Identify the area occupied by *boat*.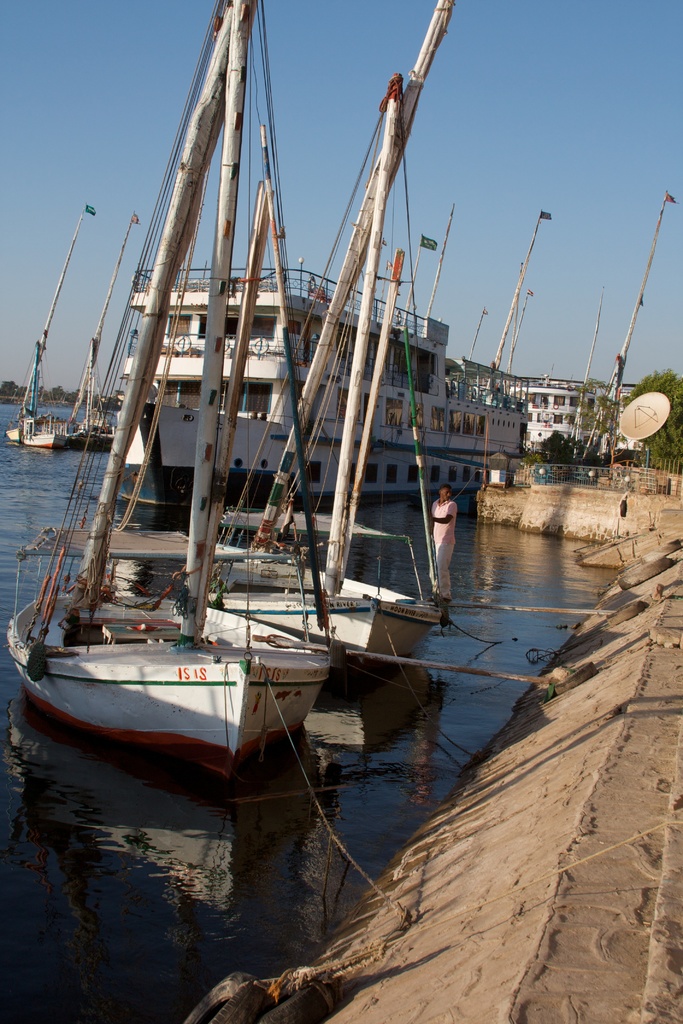
Area: bbox(3, 202, 87, 455).
